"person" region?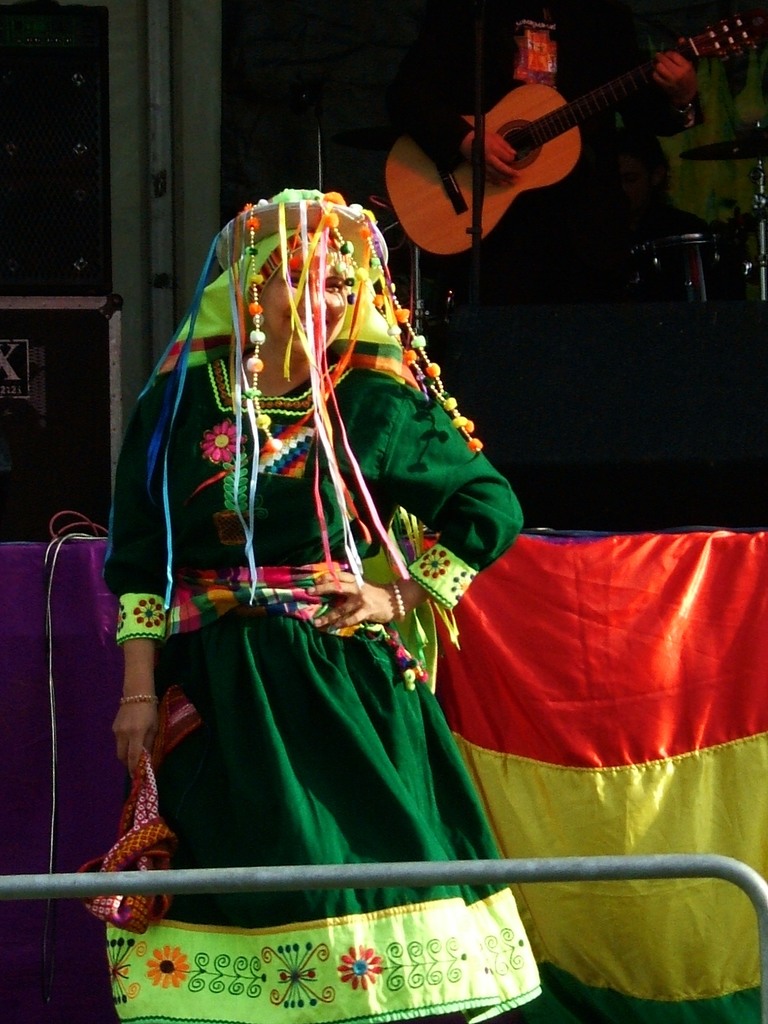
detection(118, 145, 493, 913)
